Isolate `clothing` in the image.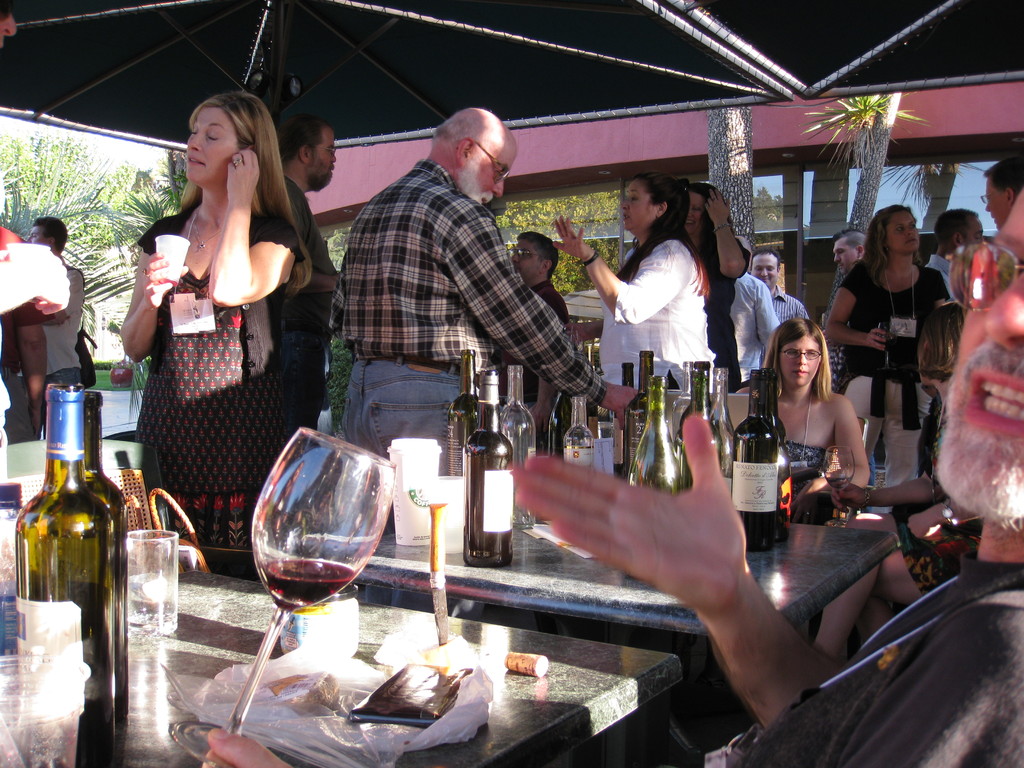
Isolated region: region(703, 270, 781, 388).
